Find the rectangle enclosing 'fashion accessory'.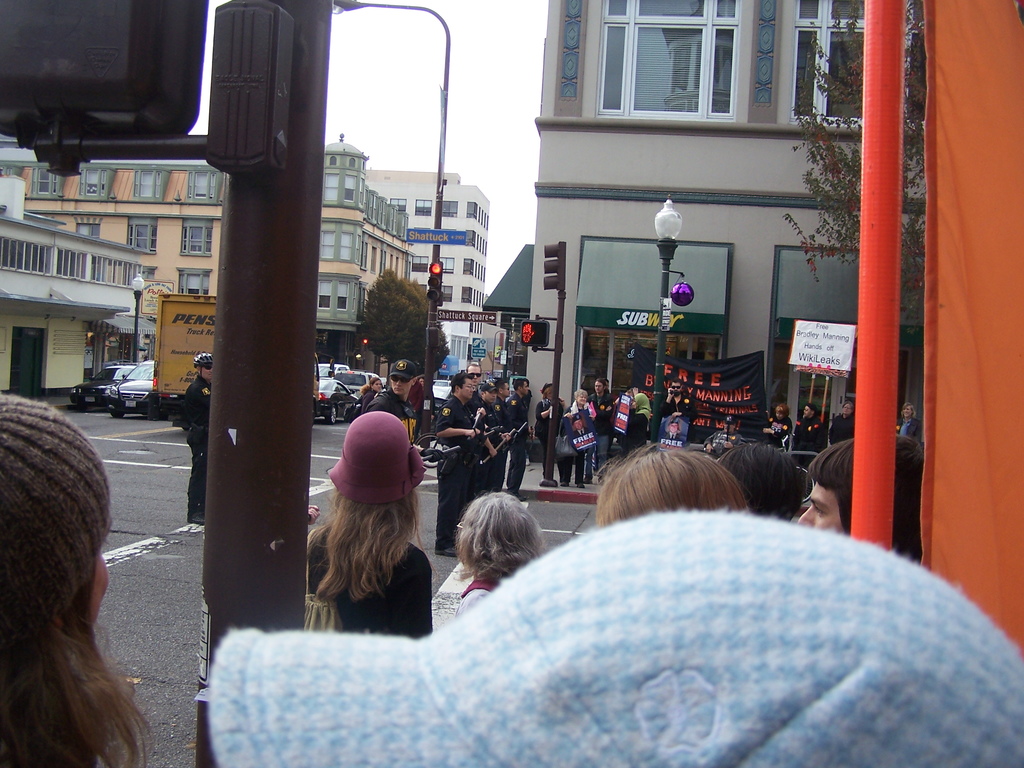
203, 504, 1023, 767.
